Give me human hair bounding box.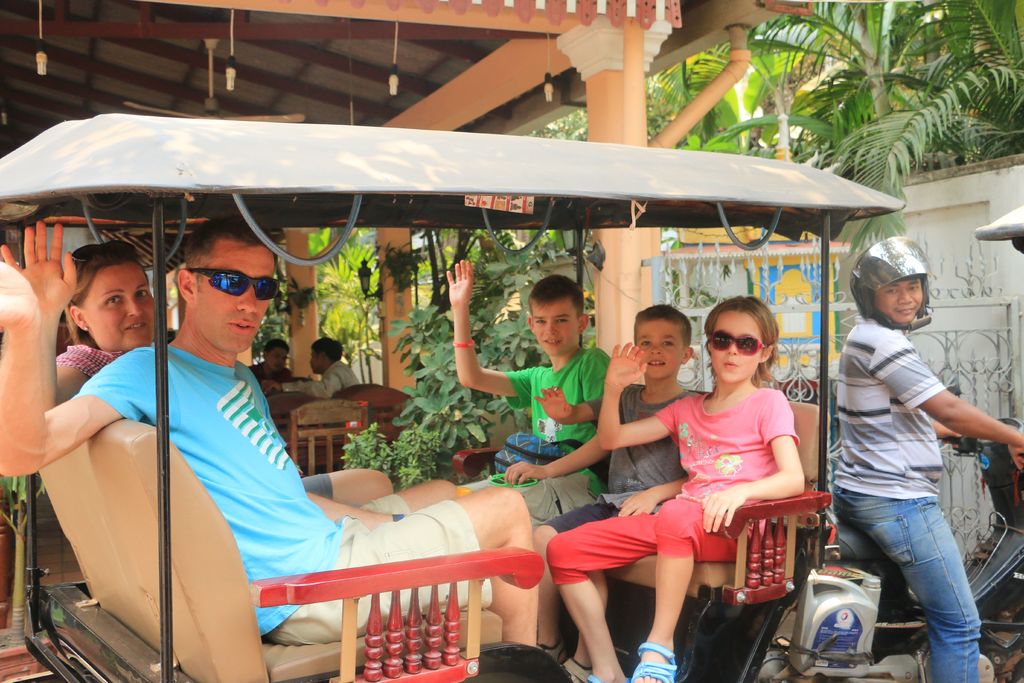
x1=702, y1=294, x2=780, y2=386.
